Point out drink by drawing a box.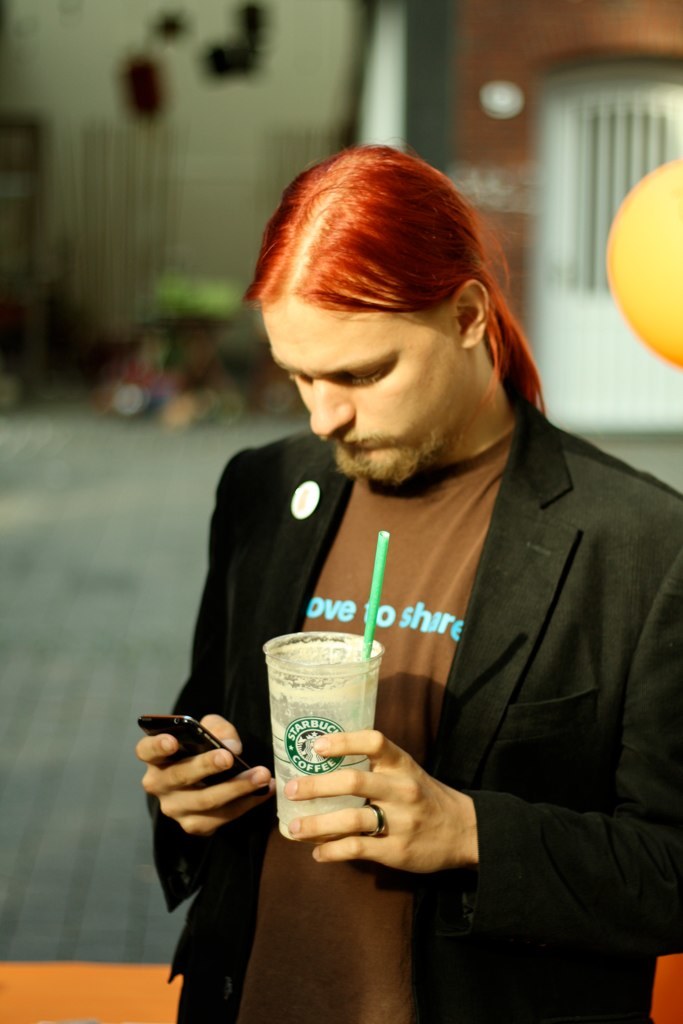
x1=270 y1=641 x2=387 y2=809.
